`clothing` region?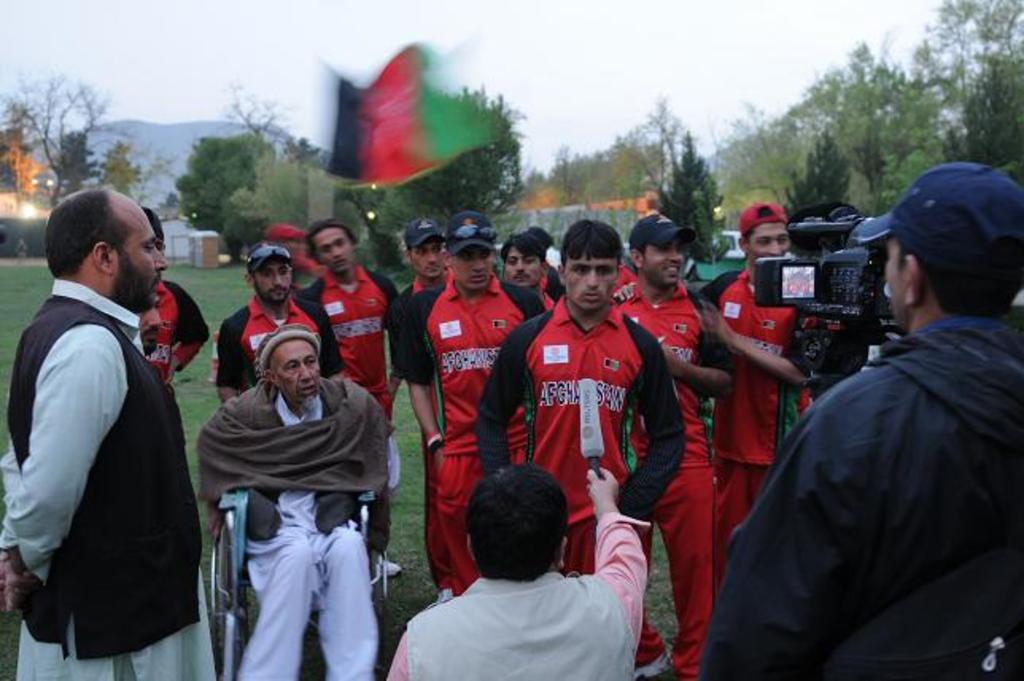
[x1=692, y1=317, x2=1022, y2=679]
